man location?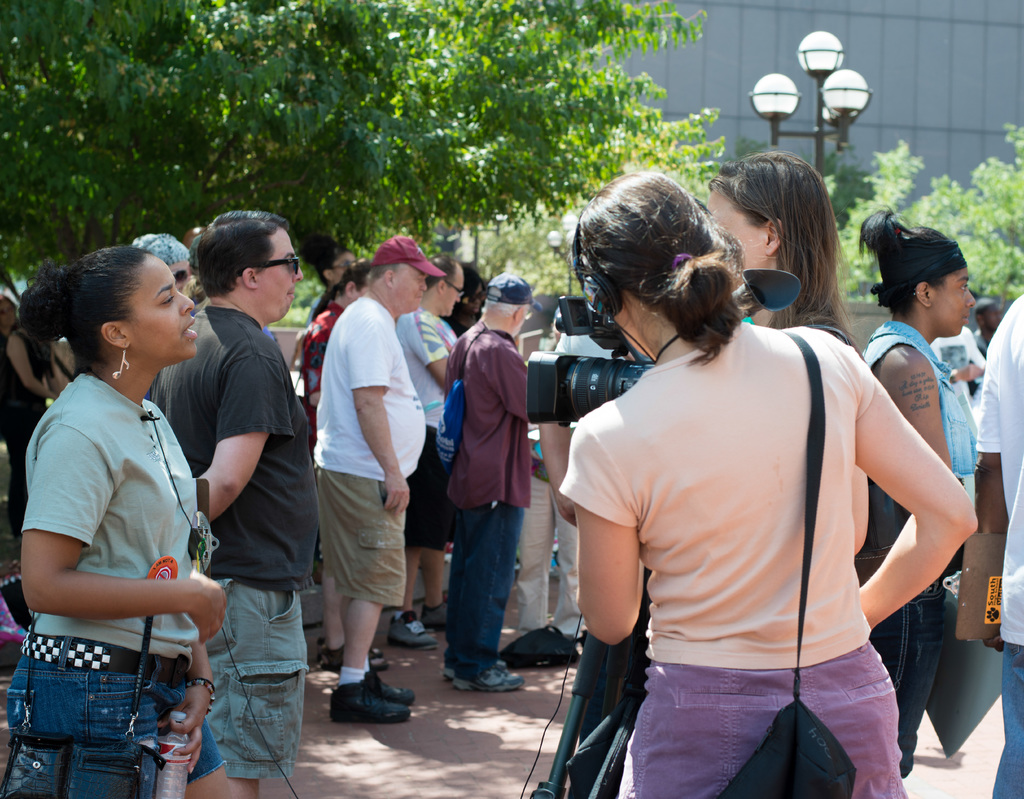
{"x1": 317, "y1": 246, "x2": 364, "y2": 300}
